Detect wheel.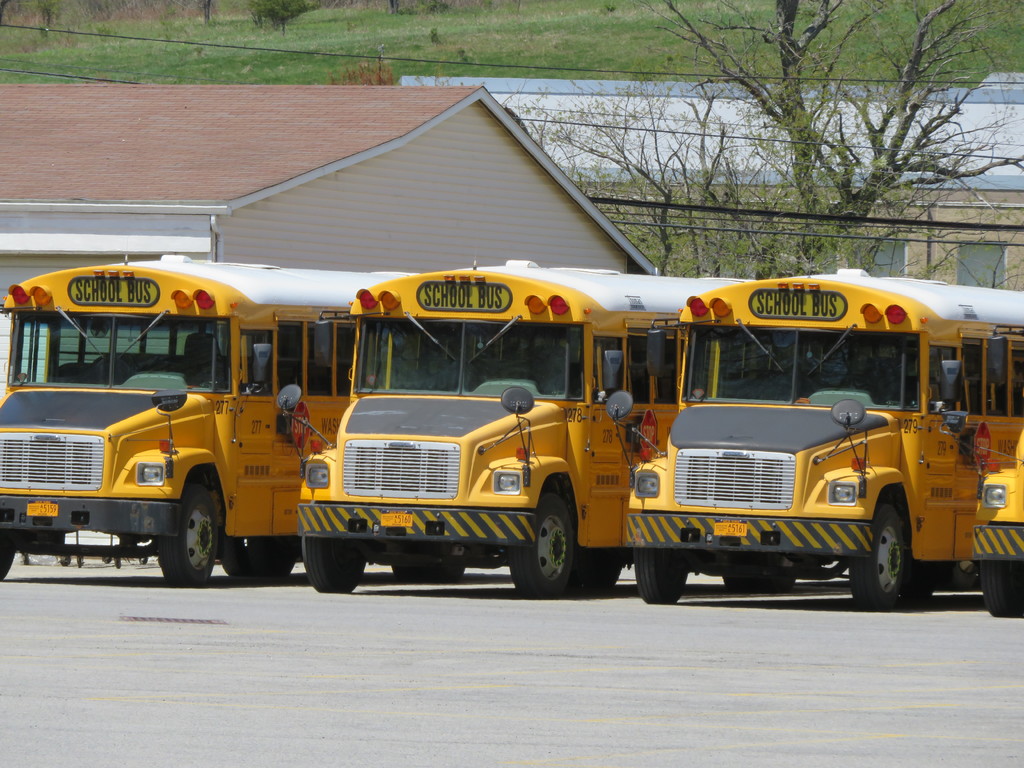
Detected at [717,572,797,591].
